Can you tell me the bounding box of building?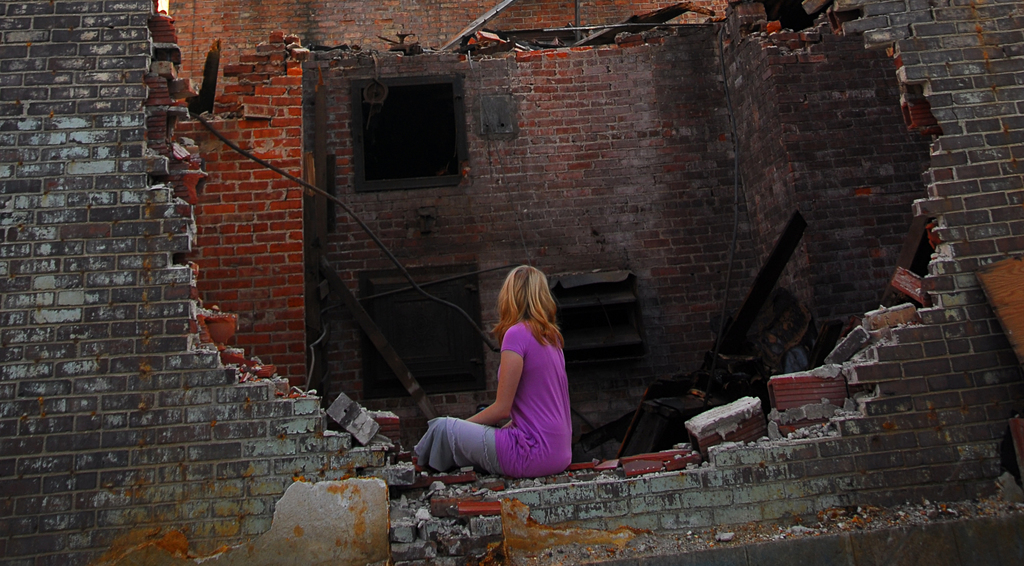
x1=161 y1=0 x2=931 y2=459.
